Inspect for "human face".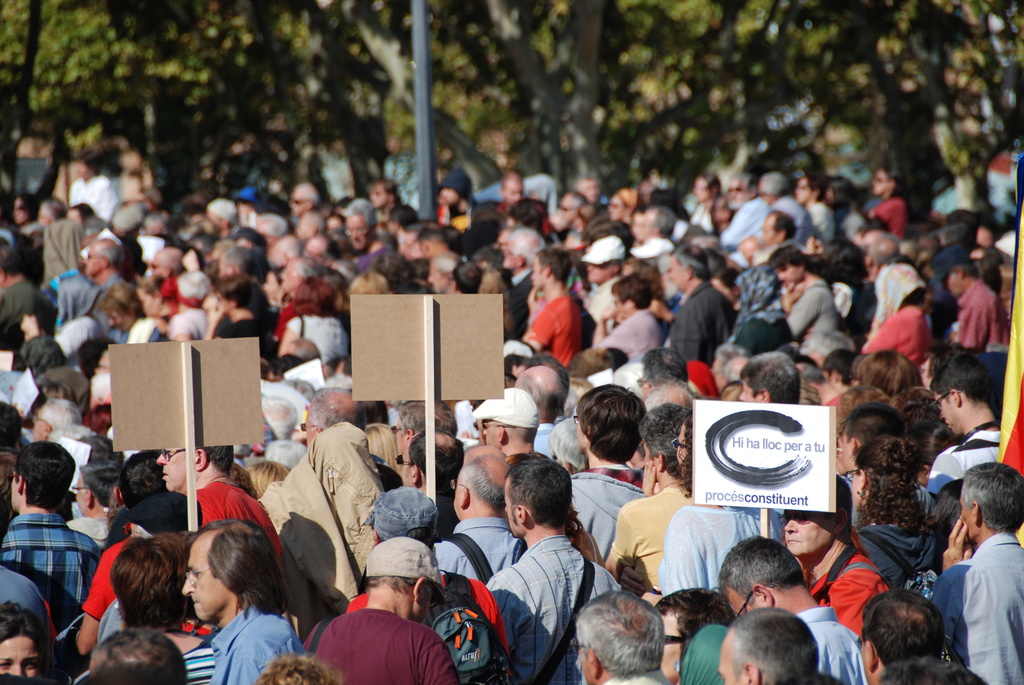
Inspection: [712, 359, 725, 387].
